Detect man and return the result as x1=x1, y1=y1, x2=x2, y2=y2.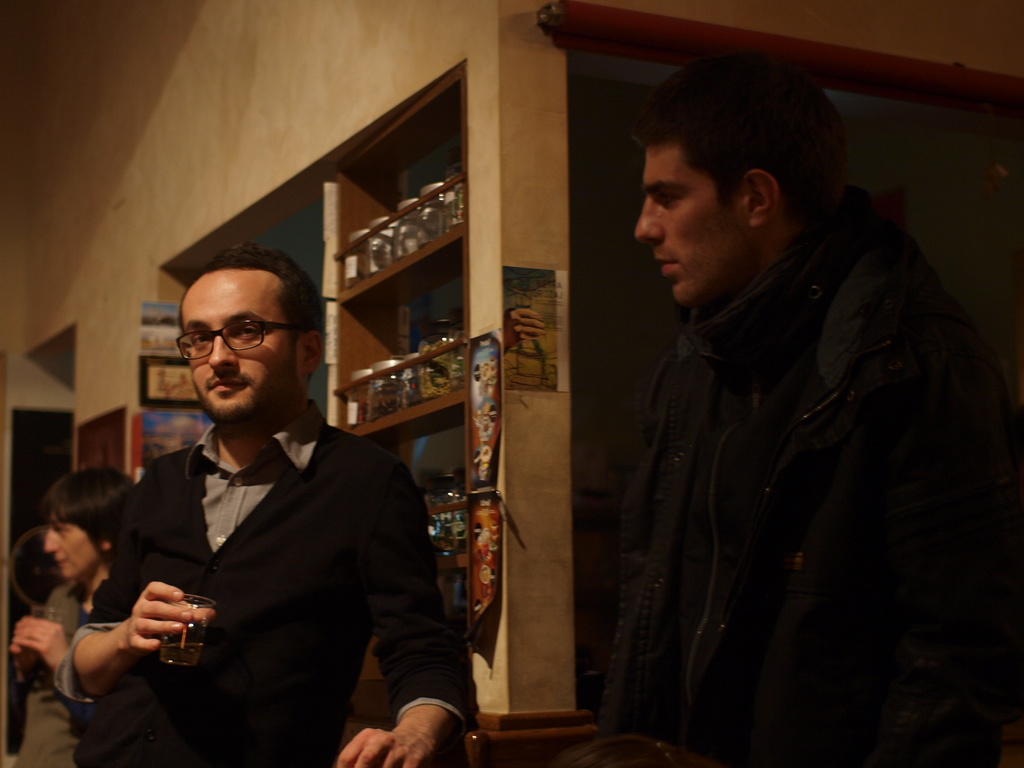
x1=71, y1=239, x2=442, y2=756.
